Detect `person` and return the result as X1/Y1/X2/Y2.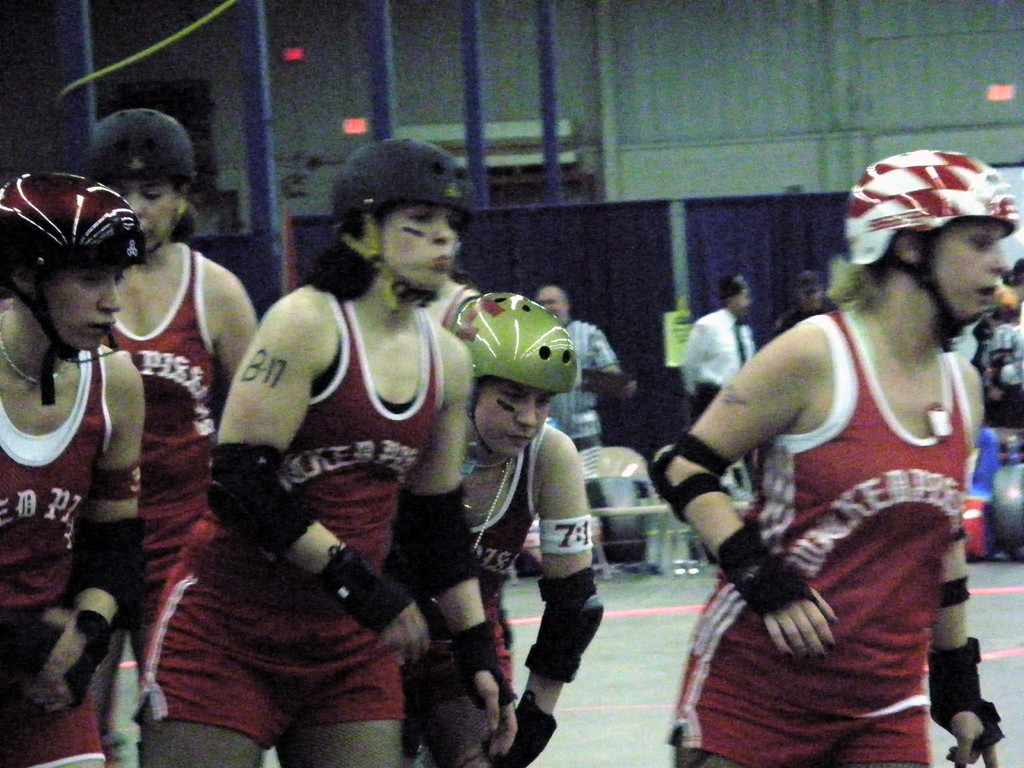
529/280/627/557.
